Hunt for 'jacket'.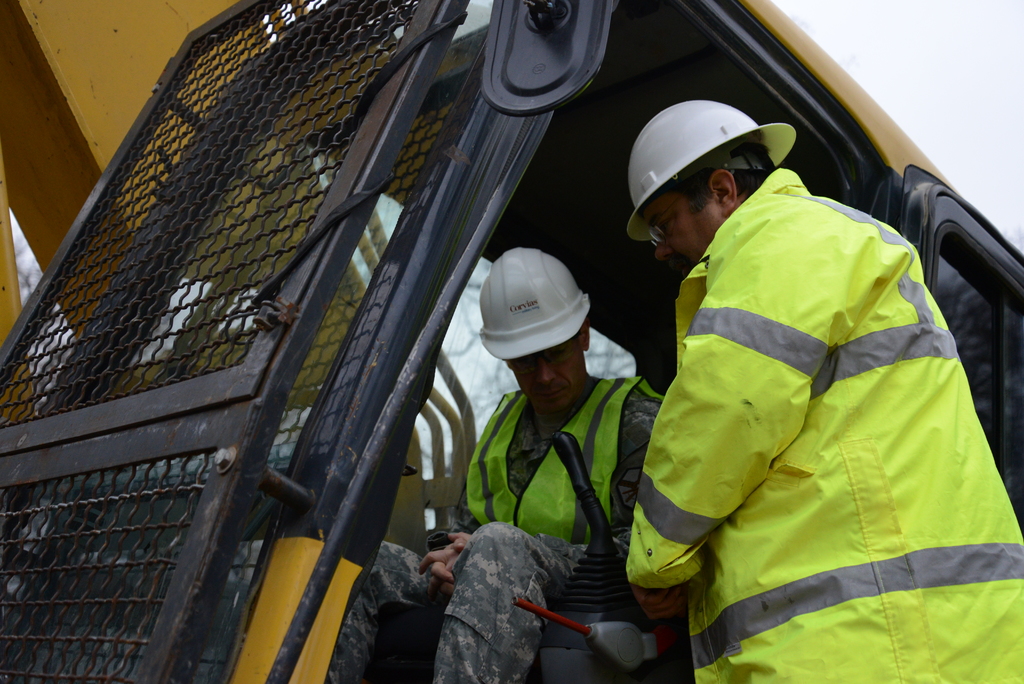
Hunted down at 623, 163, 1023, 683.
